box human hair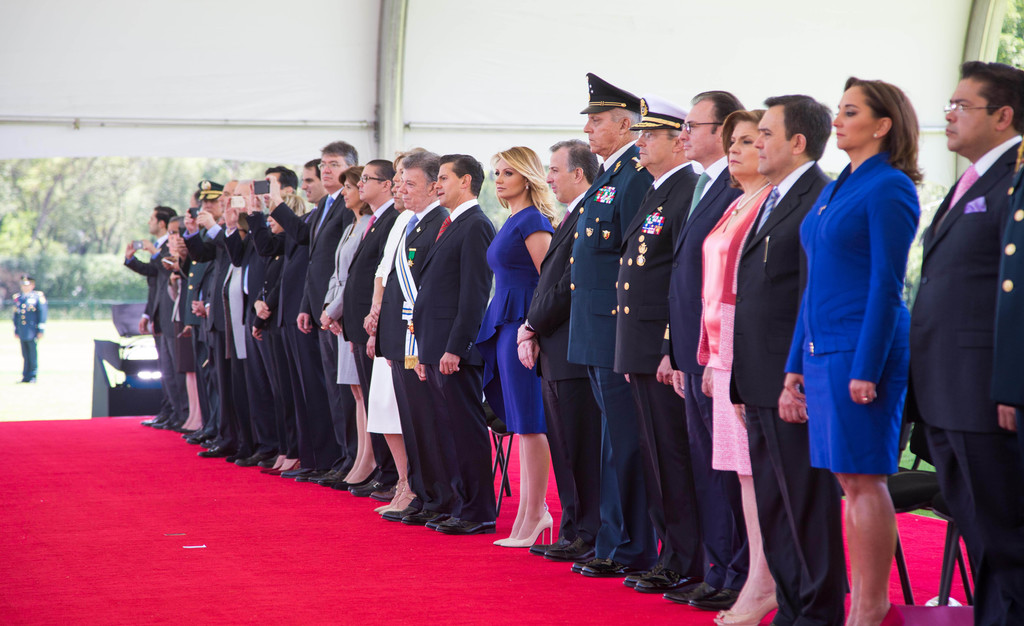
{"left": 264, "top": 164, "right": 298, "bottom": 189}
